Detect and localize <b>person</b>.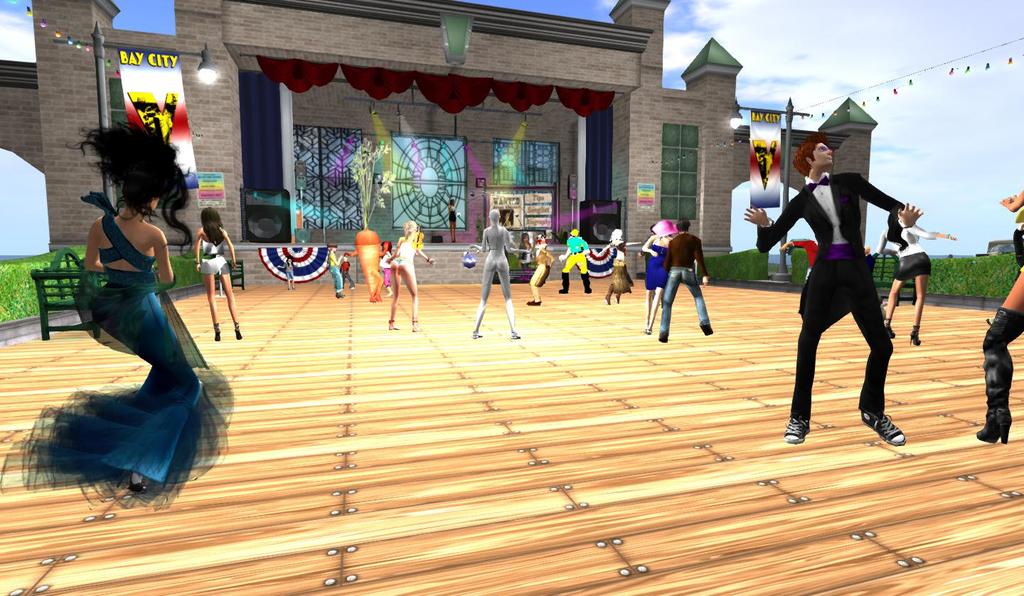
Localized at {"x1": 602, "y1": 227, "x2": 631, "y2": 304}.
